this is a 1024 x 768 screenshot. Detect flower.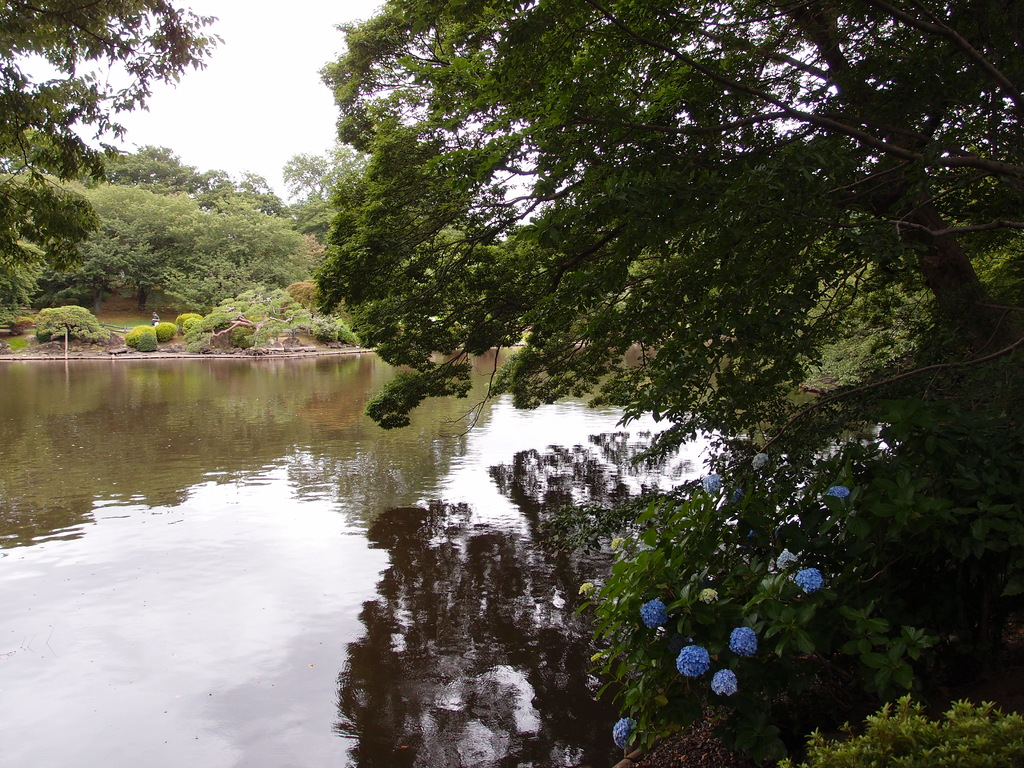
BBox(678, 637, 712, 680).
